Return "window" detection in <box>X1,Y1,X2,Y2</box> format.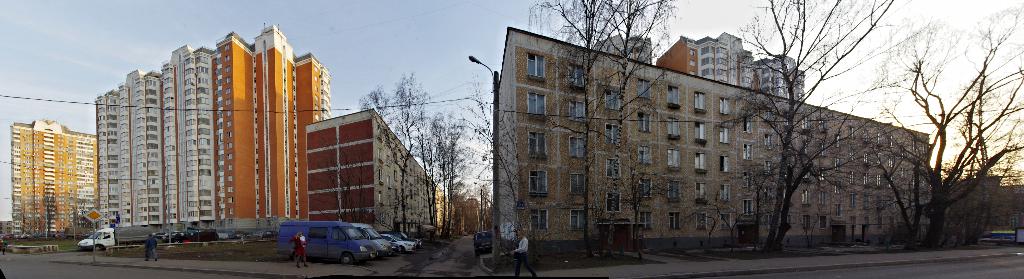
<box>719,129,735,146</box>.
